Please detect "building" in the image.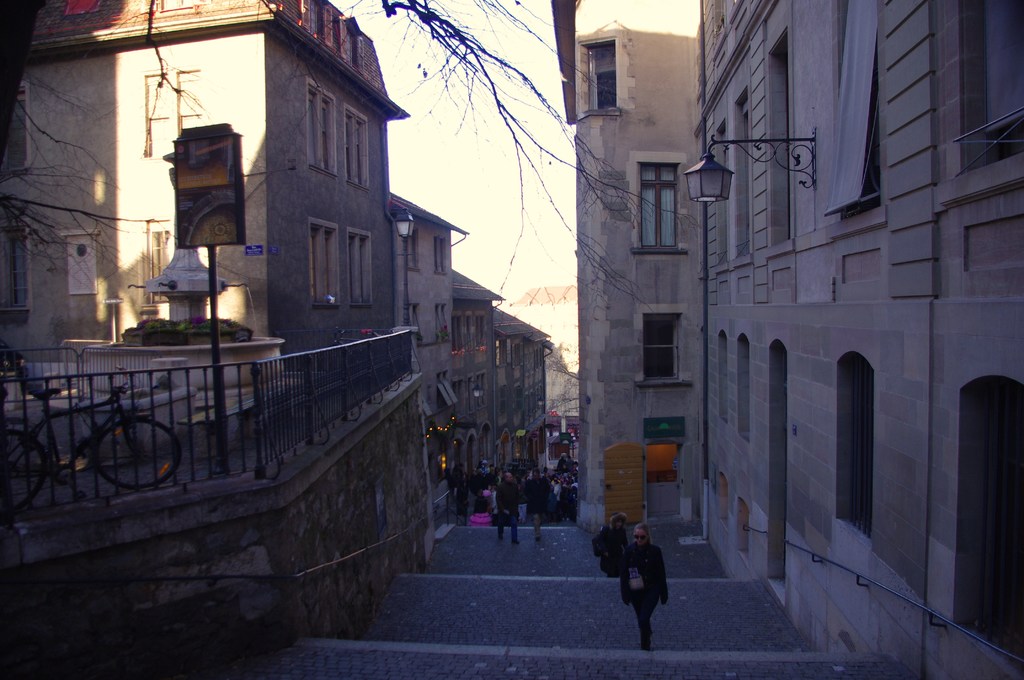
bbox=[694, 0, 1023, 679].
